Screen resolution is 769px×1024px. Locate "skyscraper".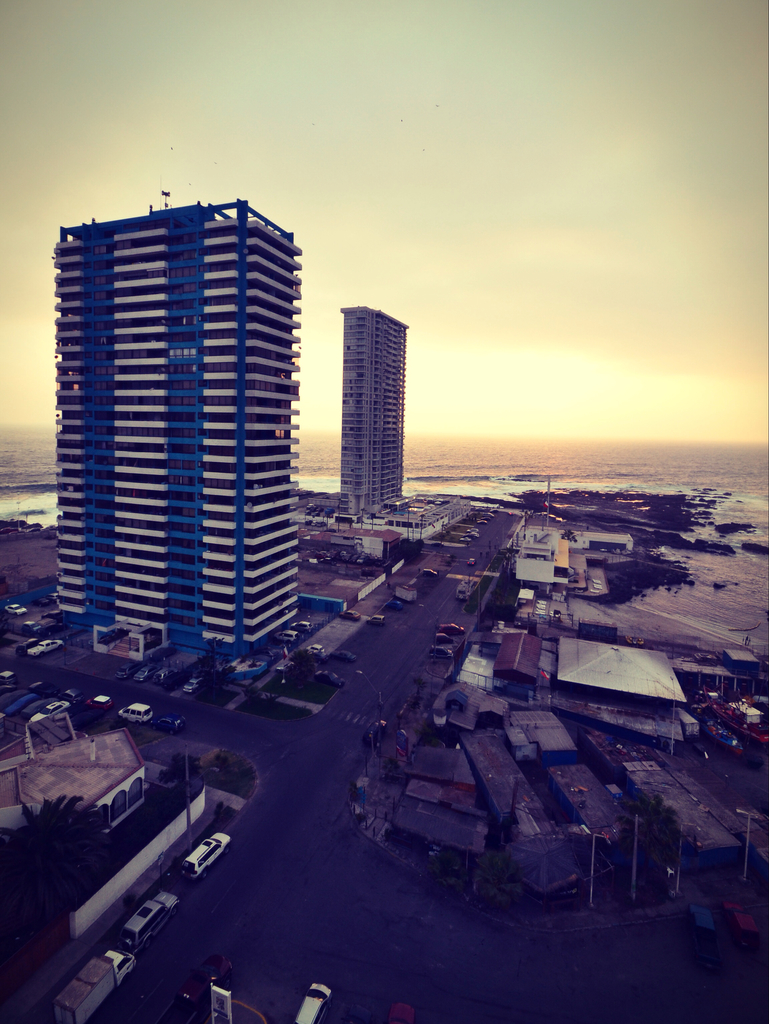
40,188,297,646.
